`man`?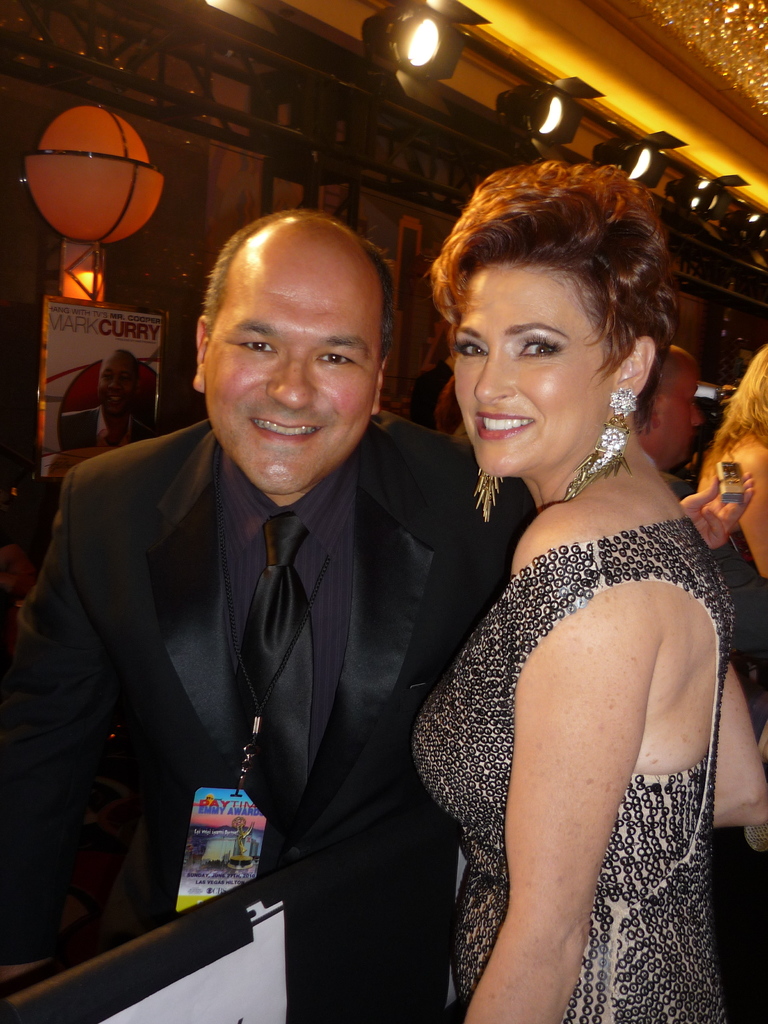
632:342:767:675
